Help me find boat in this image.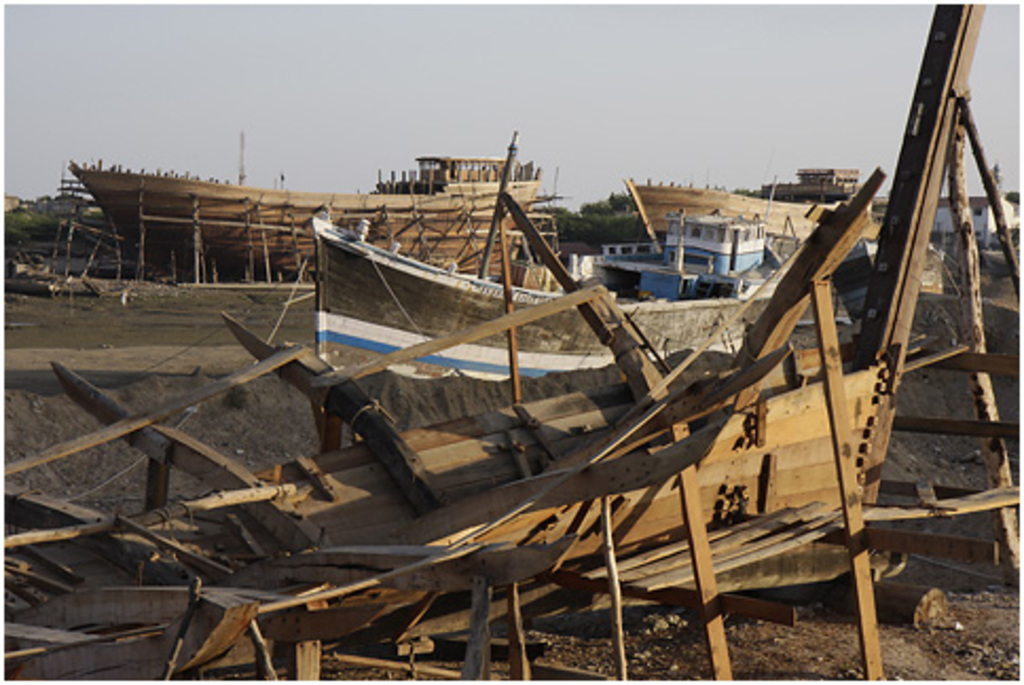
Found it: detection(614, 171, 878, 249).
